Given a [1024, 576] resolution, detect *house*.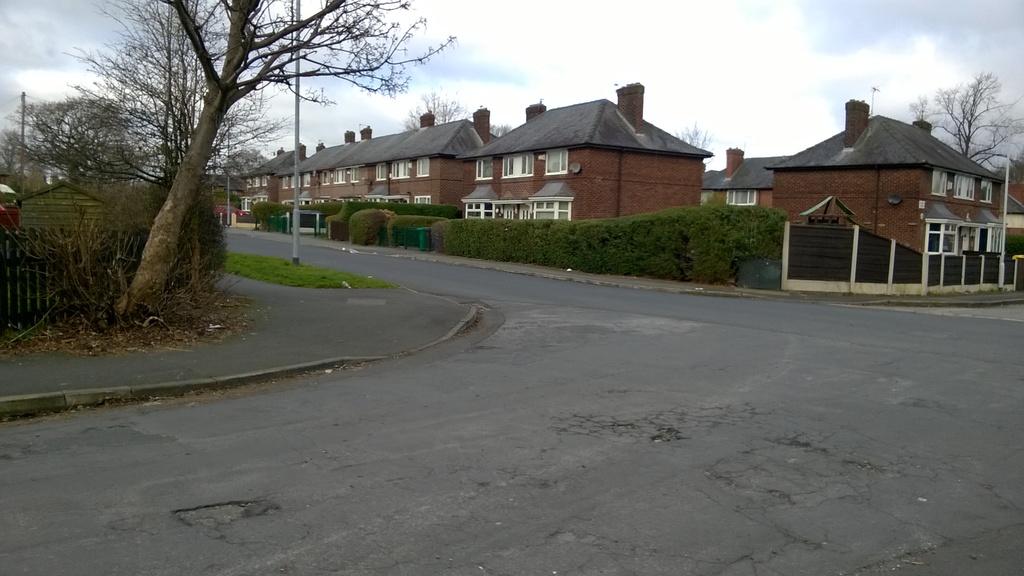
(228,148,285,214).
